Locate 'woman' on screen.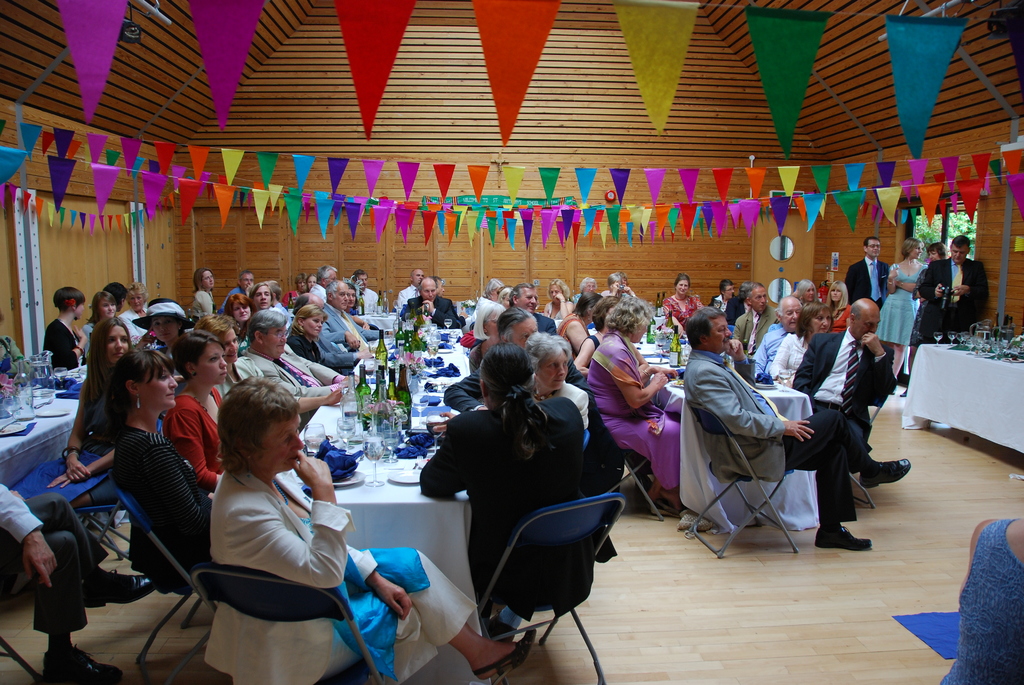
On screen at box(474, 276, 501, 336).
